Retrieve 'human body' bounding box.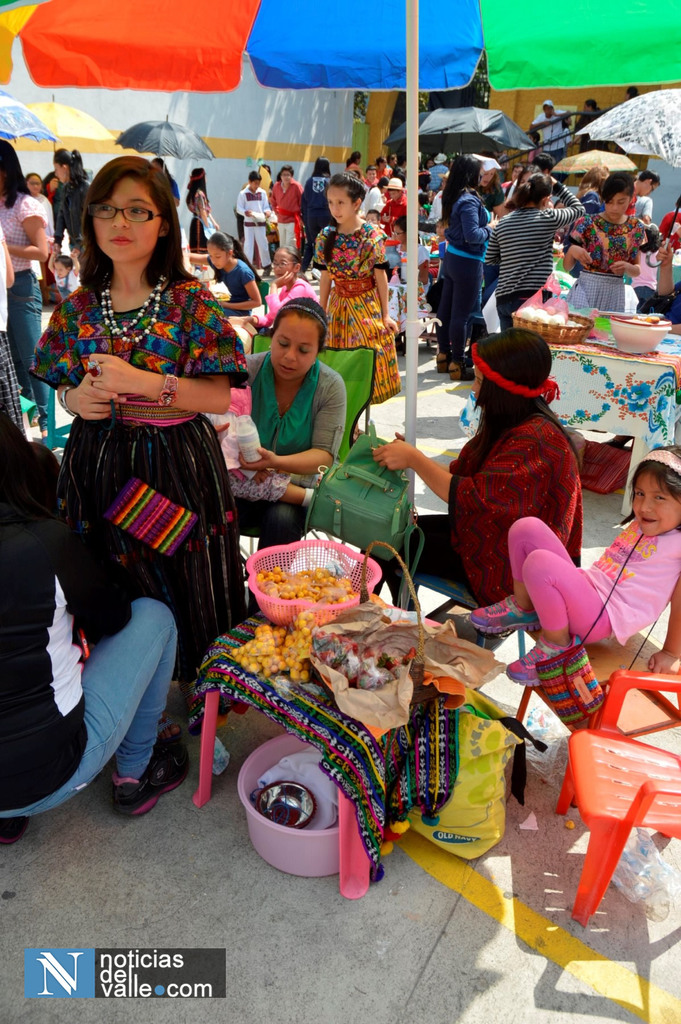
Bounding box: 526, 104, 570, 161.
